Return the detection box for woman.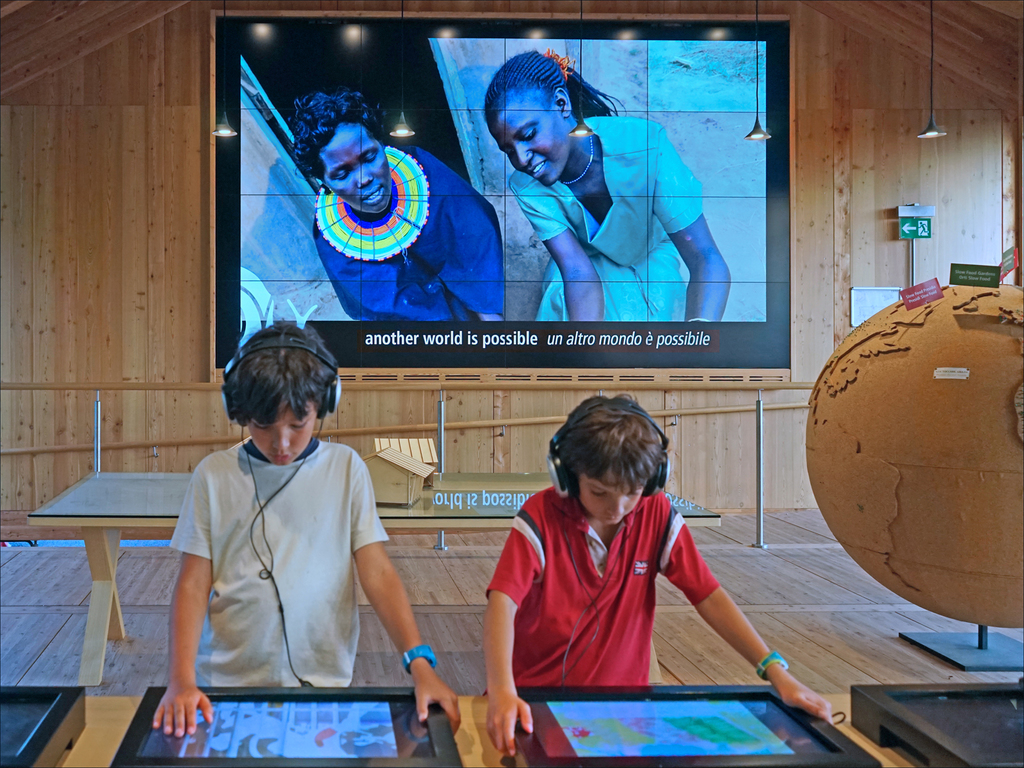
[x1=483, y1=53, x2=732, y2=323].
